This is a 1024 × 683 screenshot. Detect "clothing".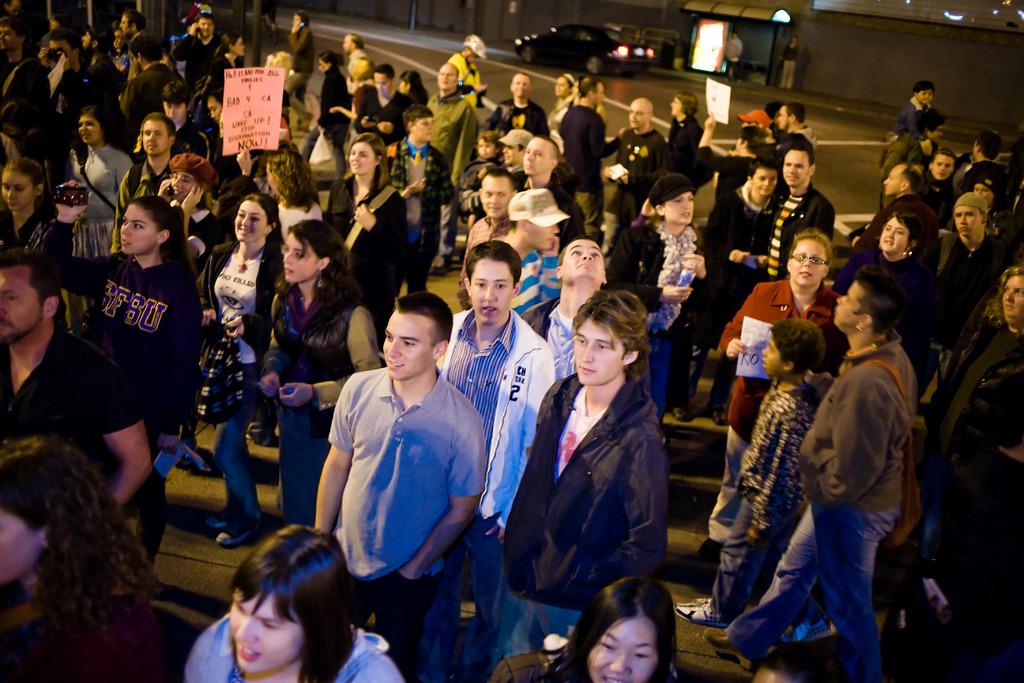
select_region(36, 220, 202, 570).
